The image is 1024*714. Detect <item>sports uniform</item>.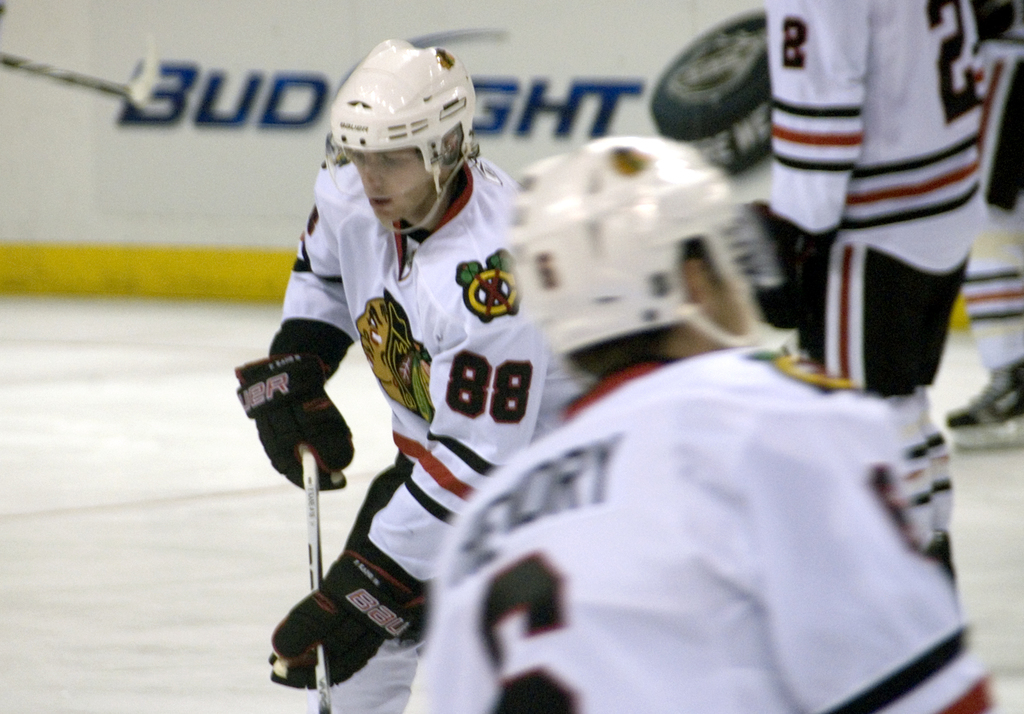
Detection: BBox(760, 0, 1023, 606).
